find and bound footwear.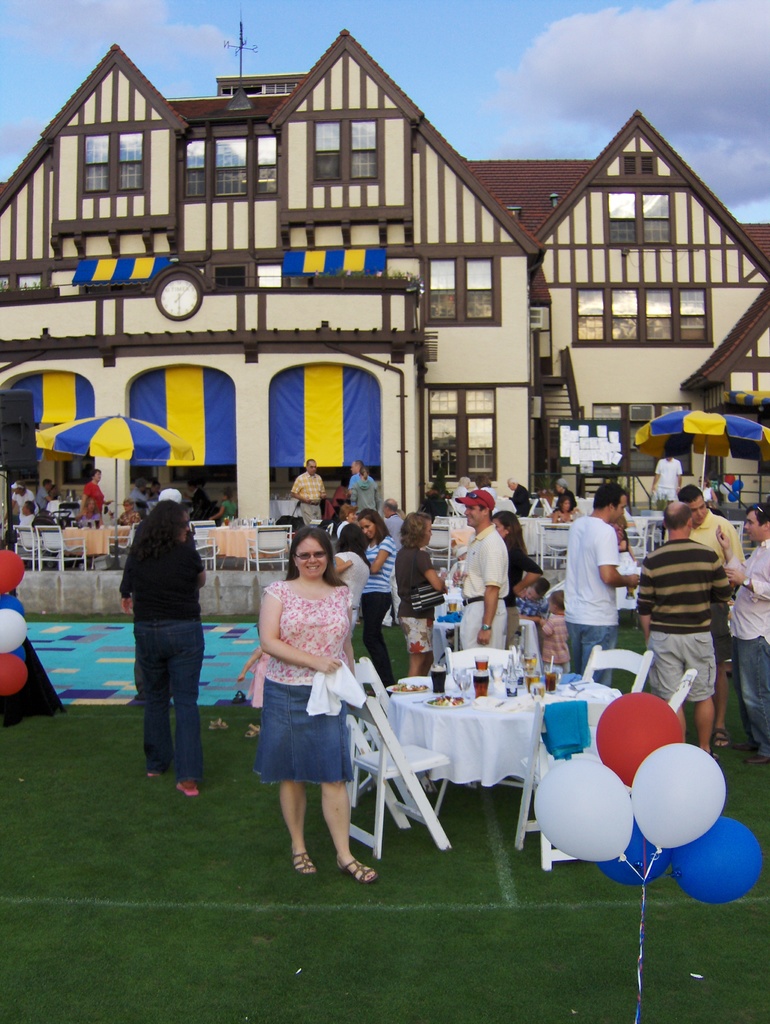
Bound: (749, 746, 769, 769).
